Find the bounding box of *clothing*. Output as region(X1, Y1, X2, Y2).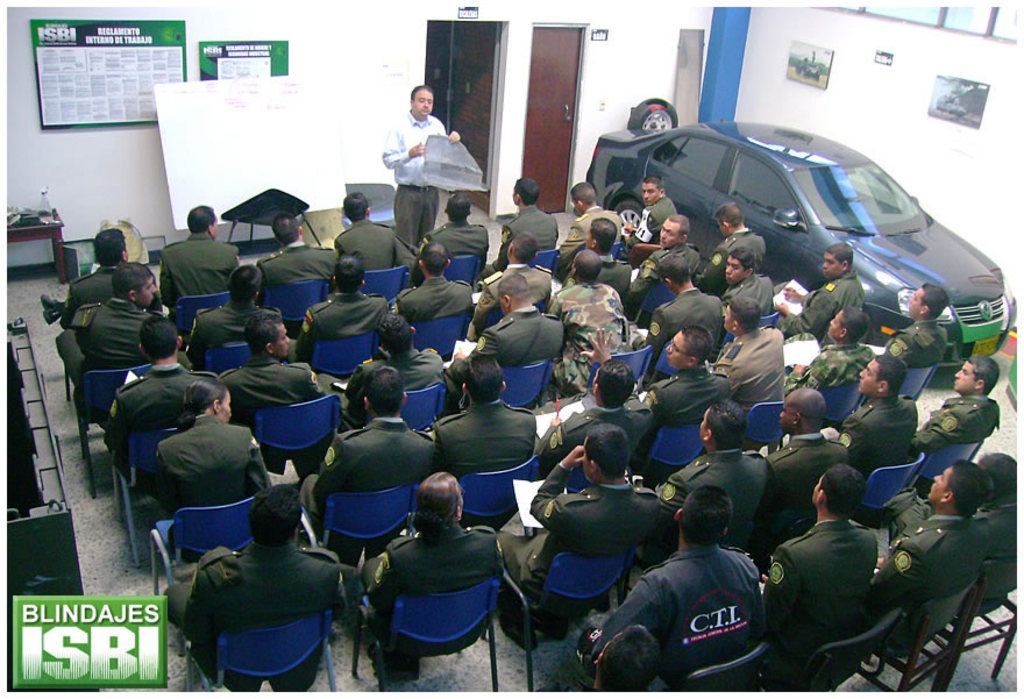
region(489, 202, 550, 273).
